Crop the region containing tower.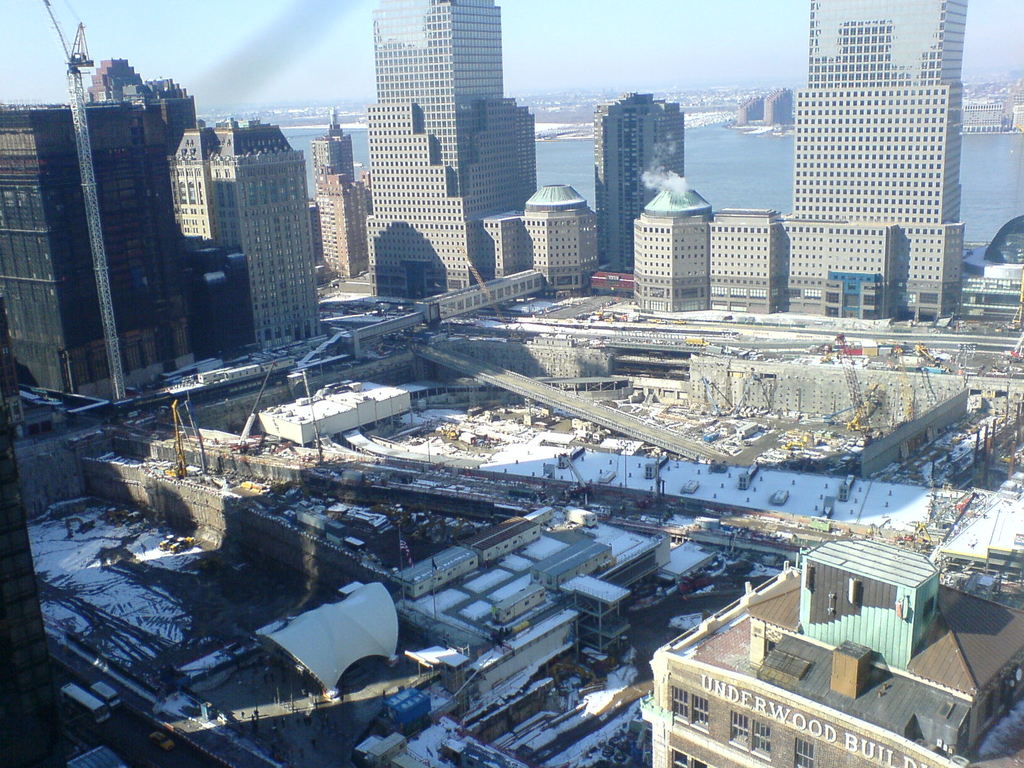
Crop region: x1=587 y1=85 x2=687 y2=277.
